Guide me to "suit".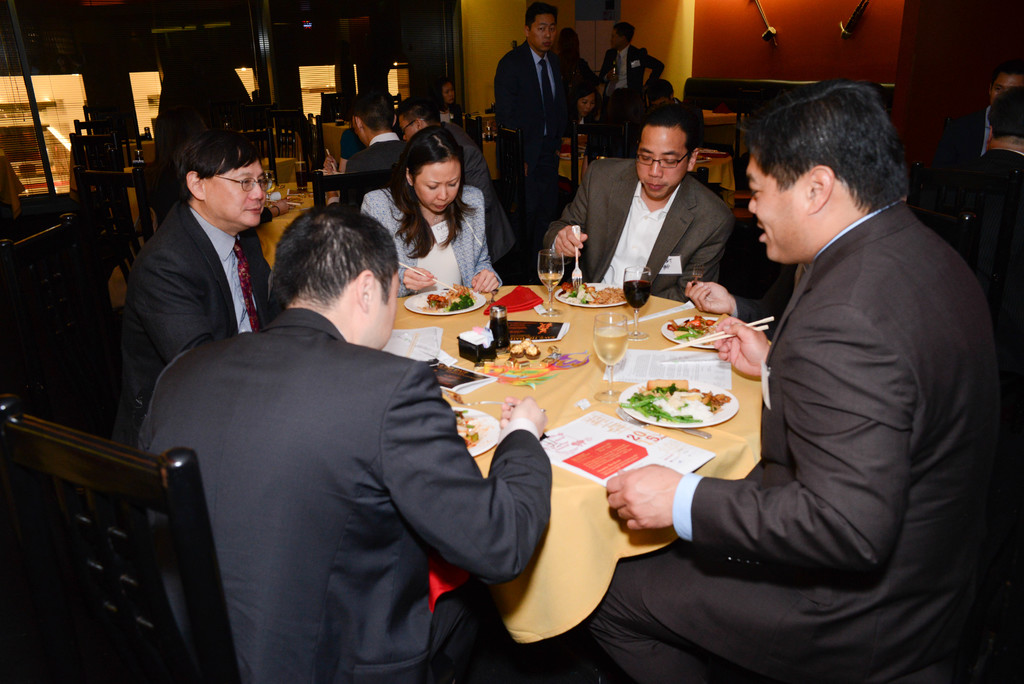
Guidance: <bbox>440, 120, 518, 263</bbox>.
